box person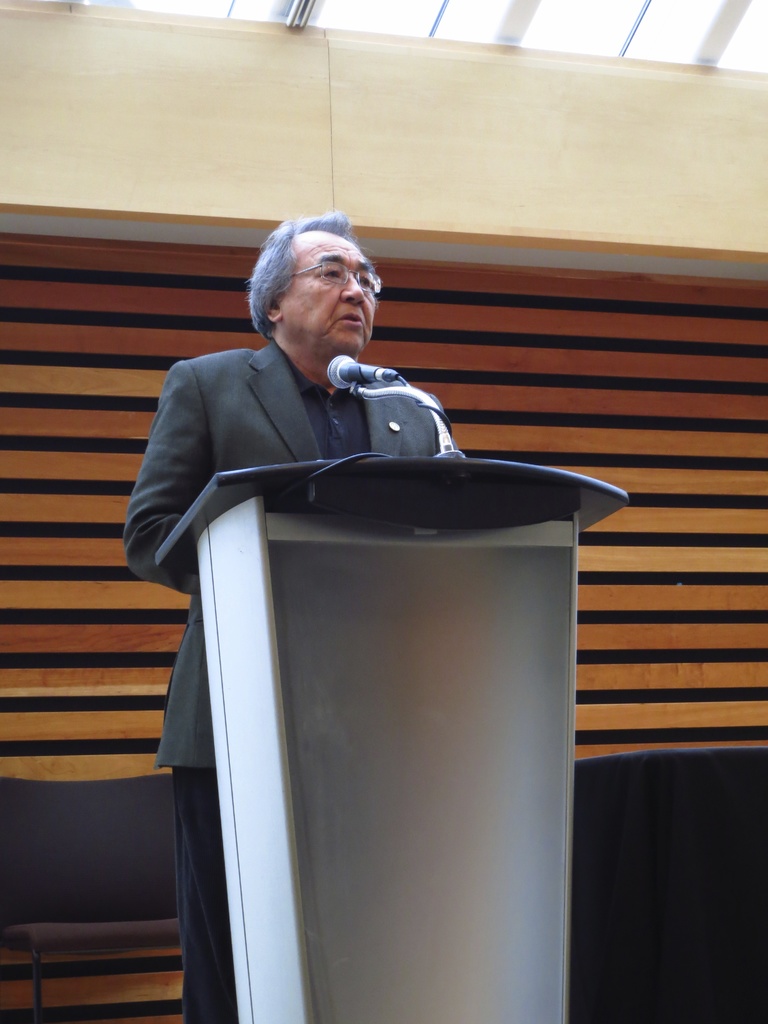
131, 227, 492, 582
